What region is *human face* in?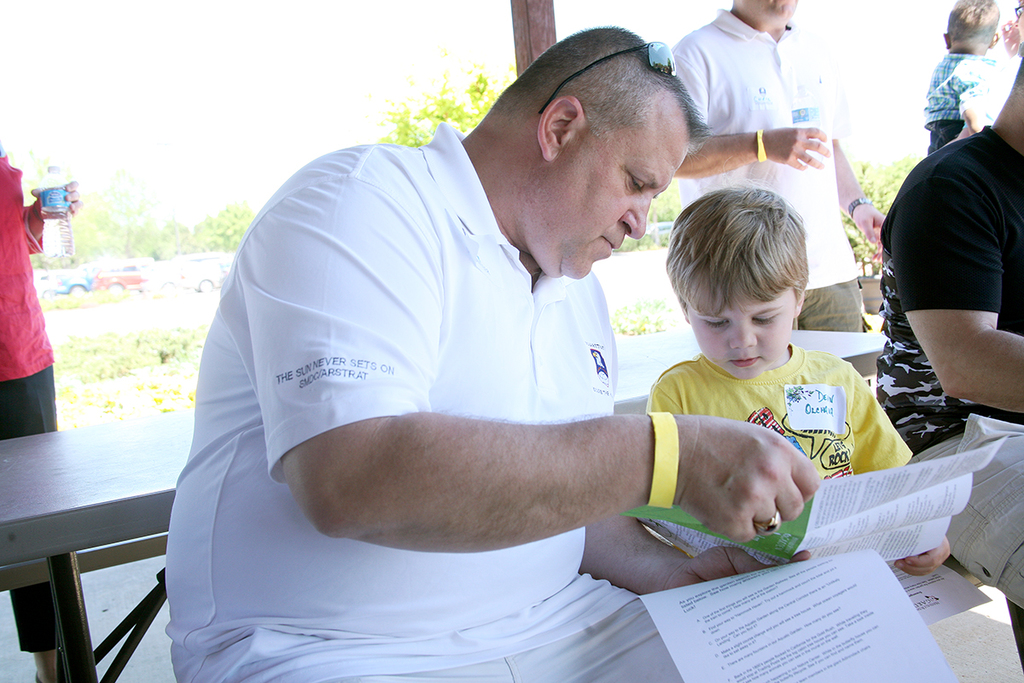
[523, 114, 690, 283].
